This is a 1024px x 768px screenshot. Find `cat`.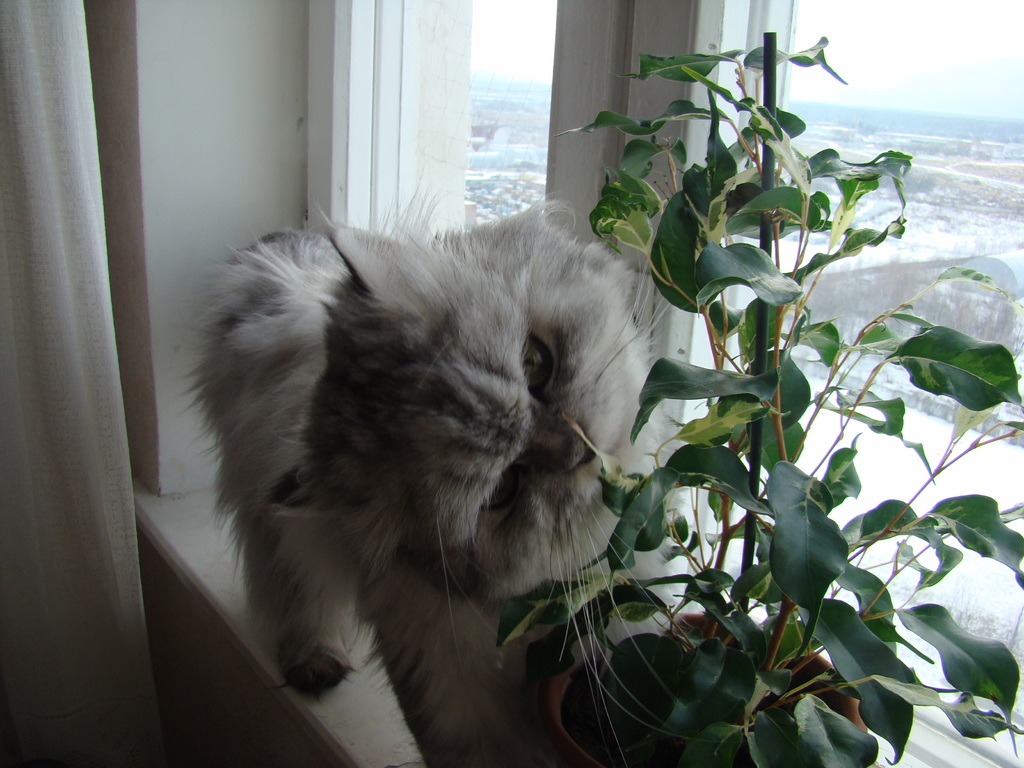
Bounding box: [164,163,690,767].
